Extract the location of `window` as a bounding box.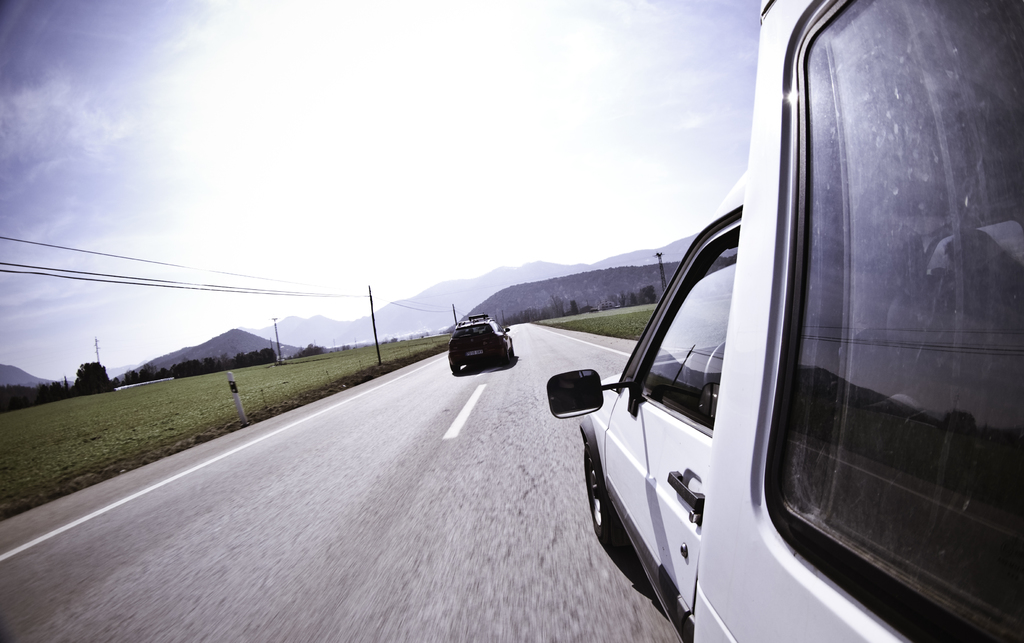
[x1=635, y1=223, x2=740, y2=436].
